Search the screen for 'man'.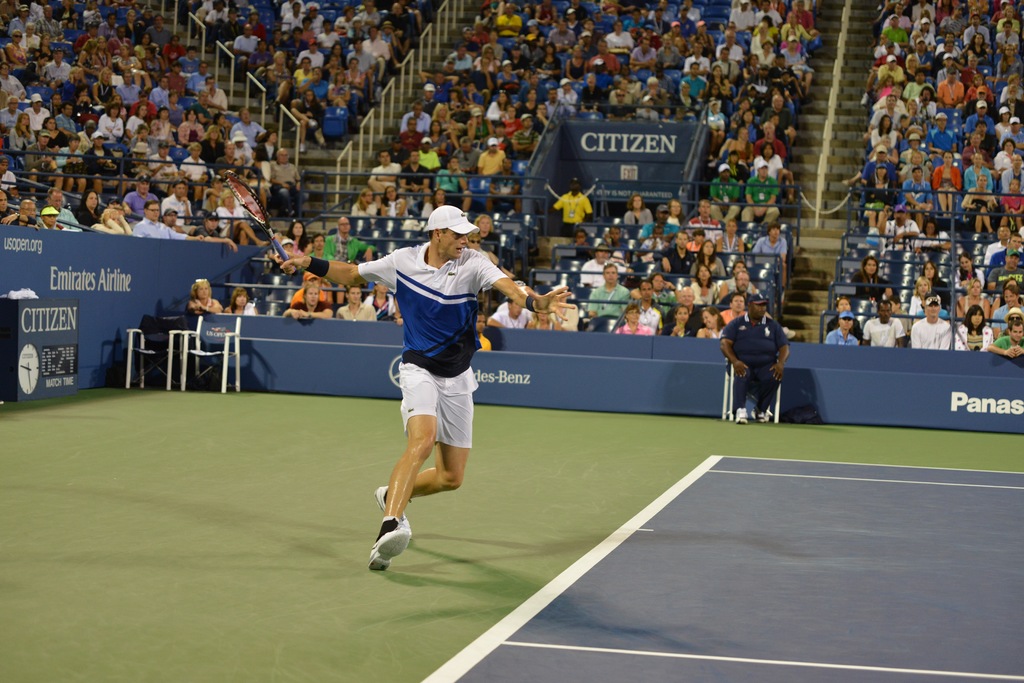
Found at detection(984, 323, 1023, 357).
